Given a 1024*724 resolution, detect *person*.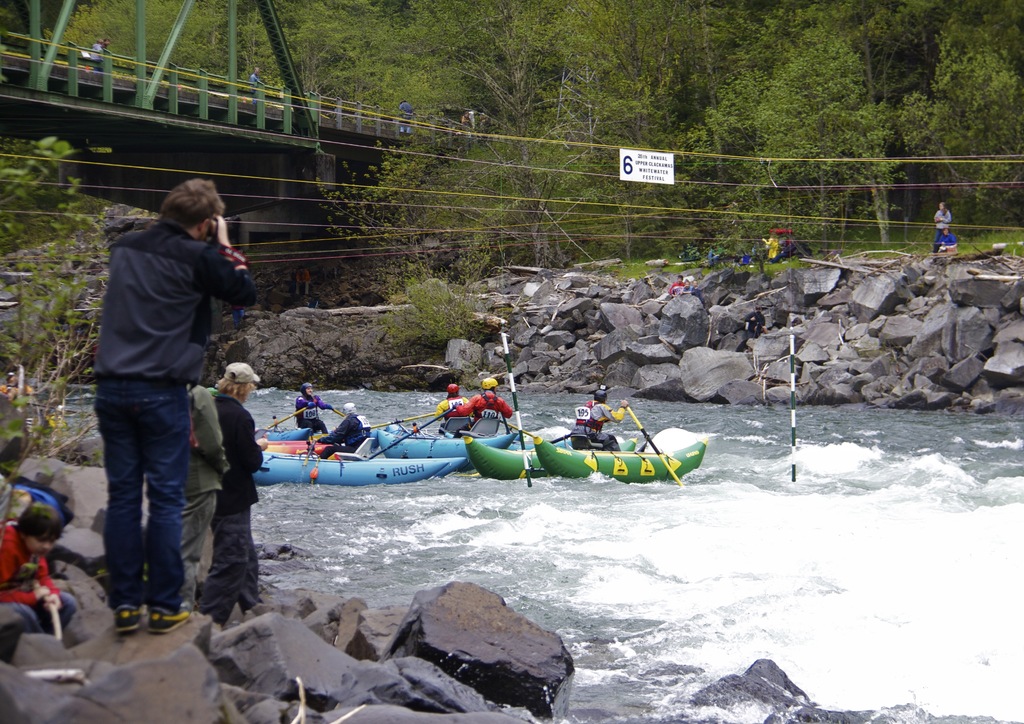
l=0, t=505, r=82, b=664.
